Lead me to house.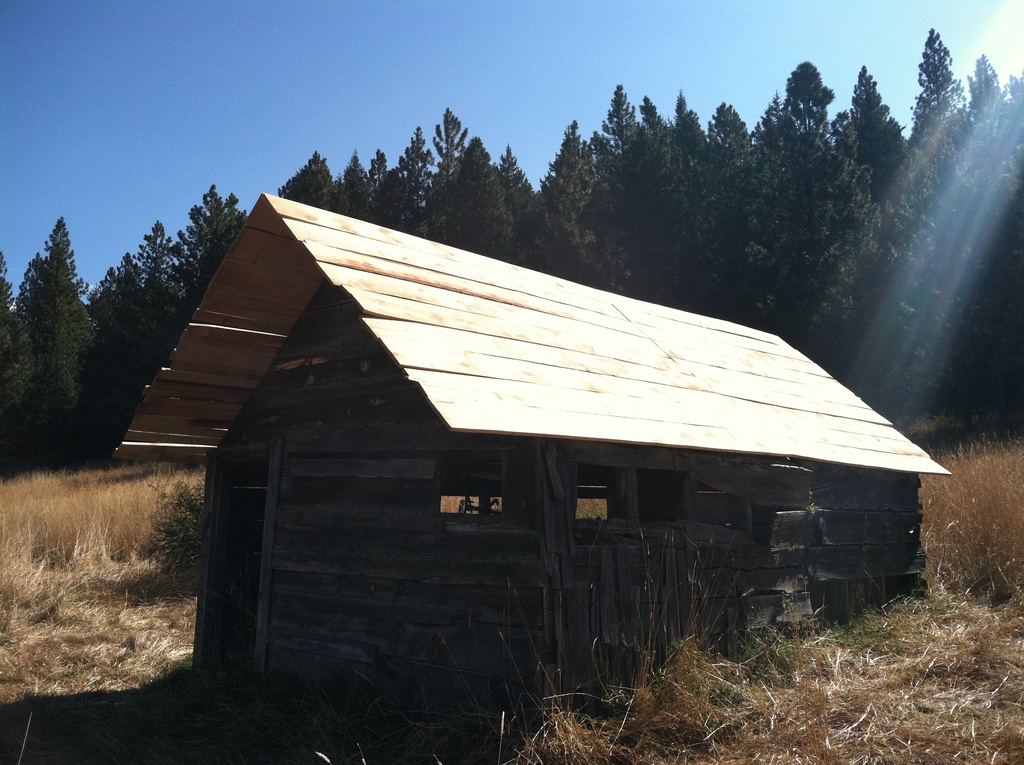
Lead to left=109, top=195, right=948, bottom=764.
